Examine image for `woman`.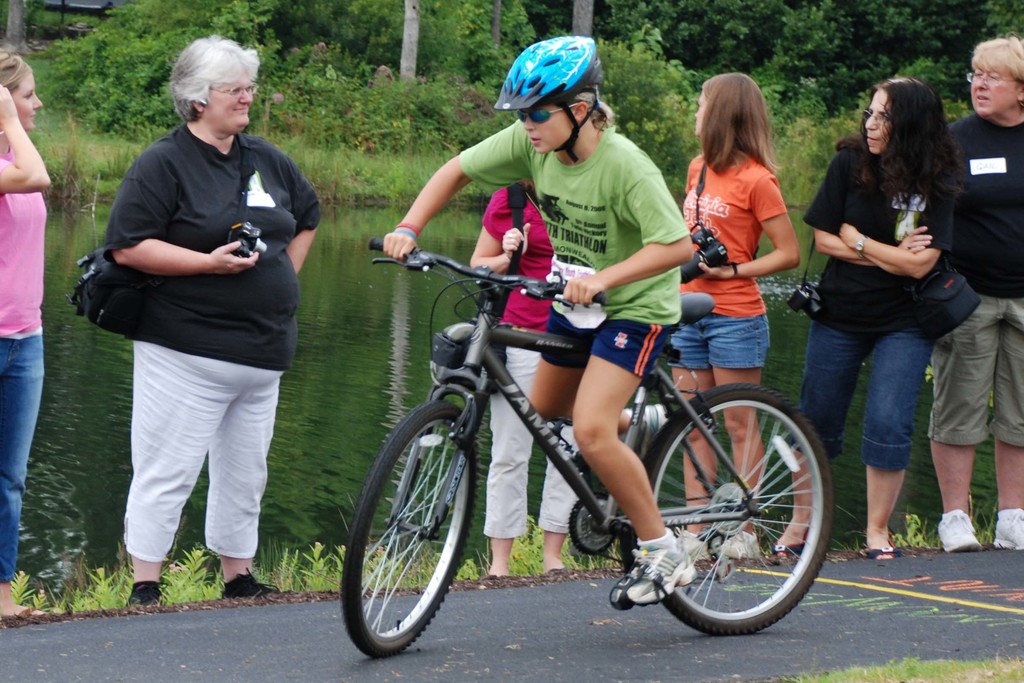
Examination result: bbox(470, 100, 605, 586).
